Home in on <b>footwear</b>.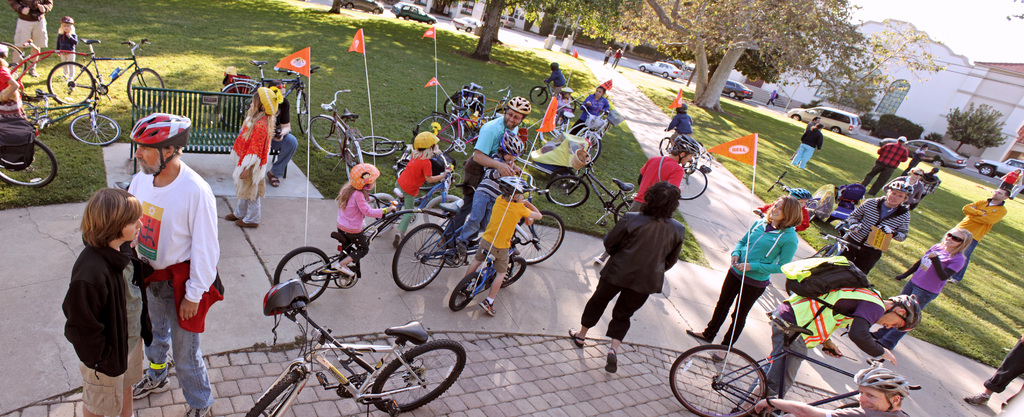
Homed in at bbox=(481, 294, 496, 316).
